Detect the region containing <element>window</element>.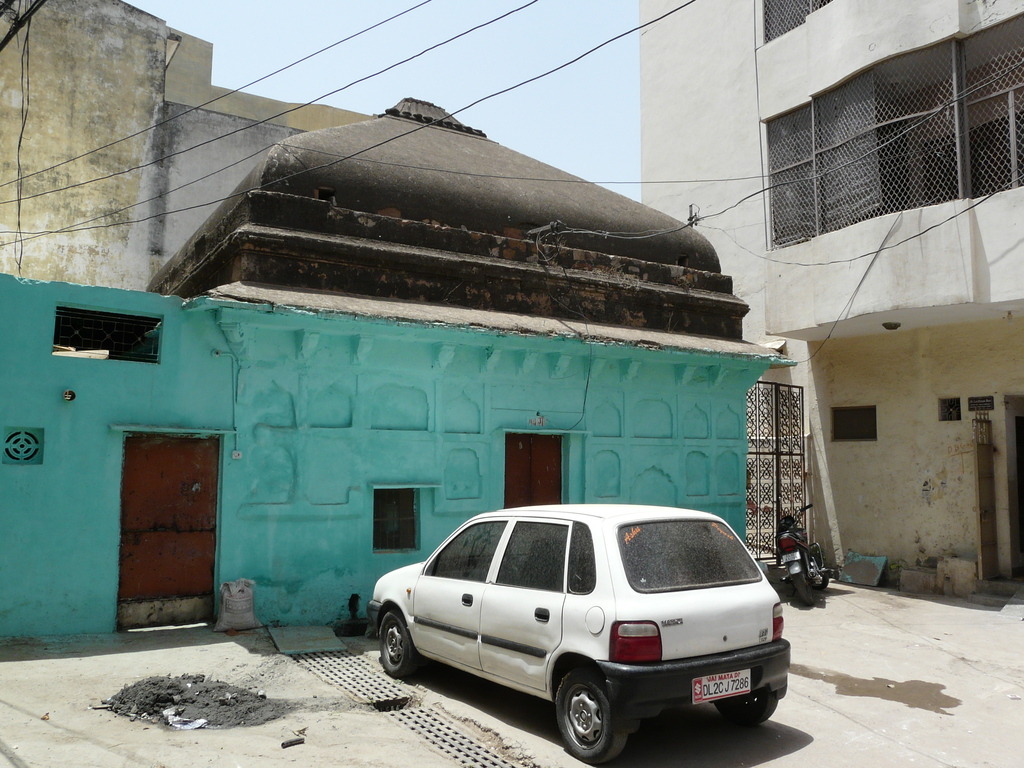
(822,394,886,454).
